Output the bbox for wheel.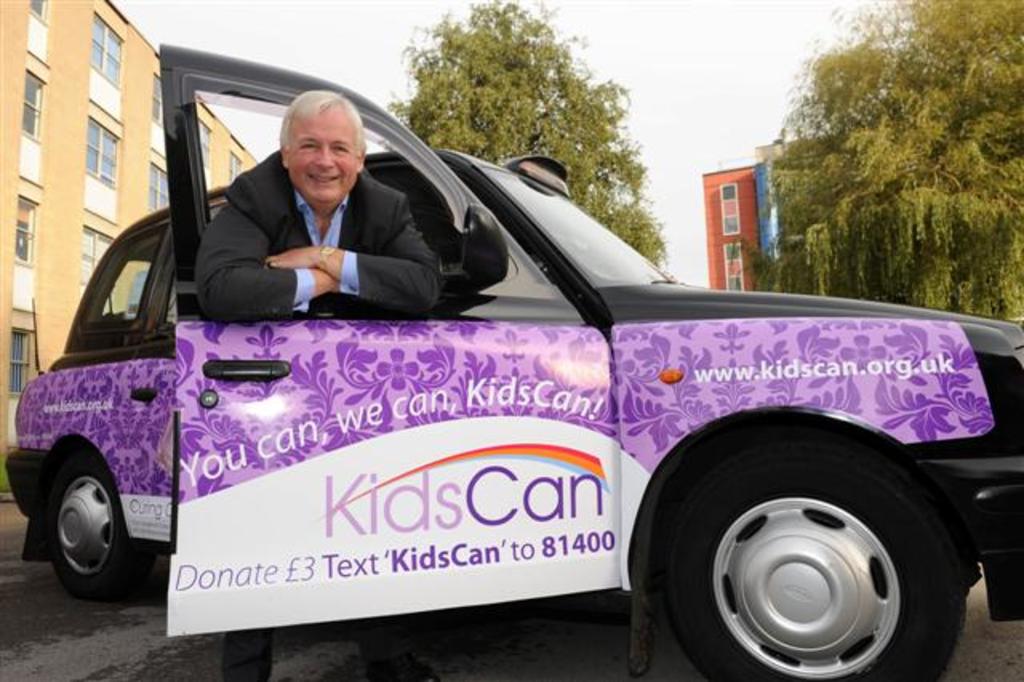
651,442,963,674.
